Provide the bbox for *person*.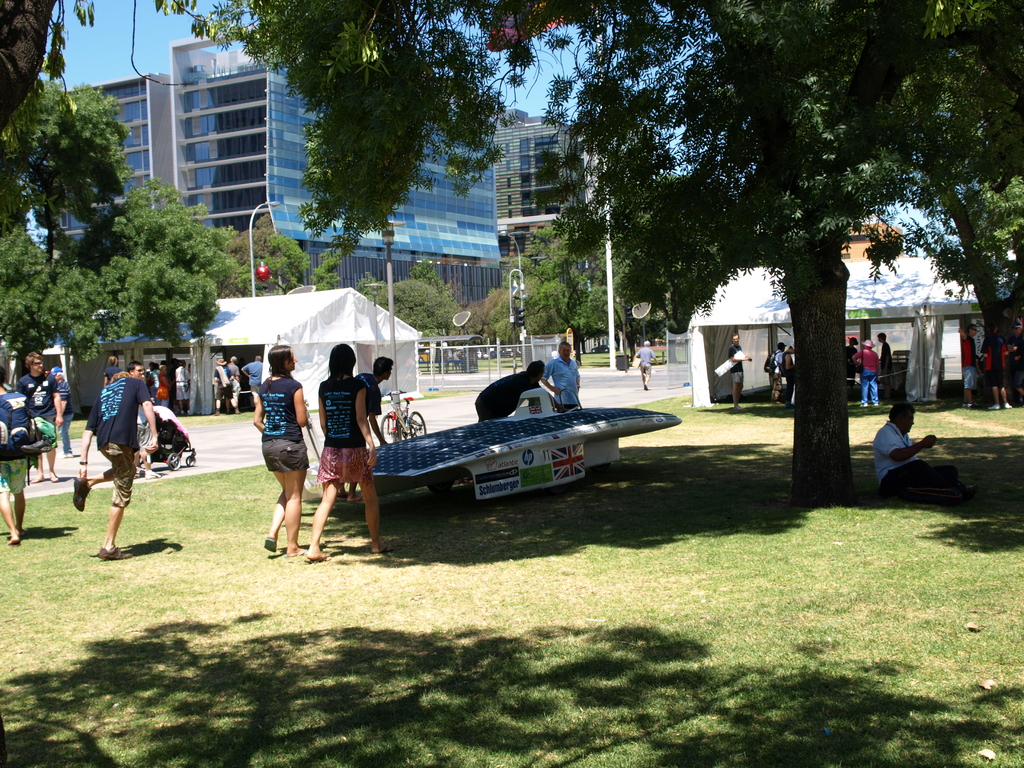
<bbox>473, 358, 546, 423</bbox>.
